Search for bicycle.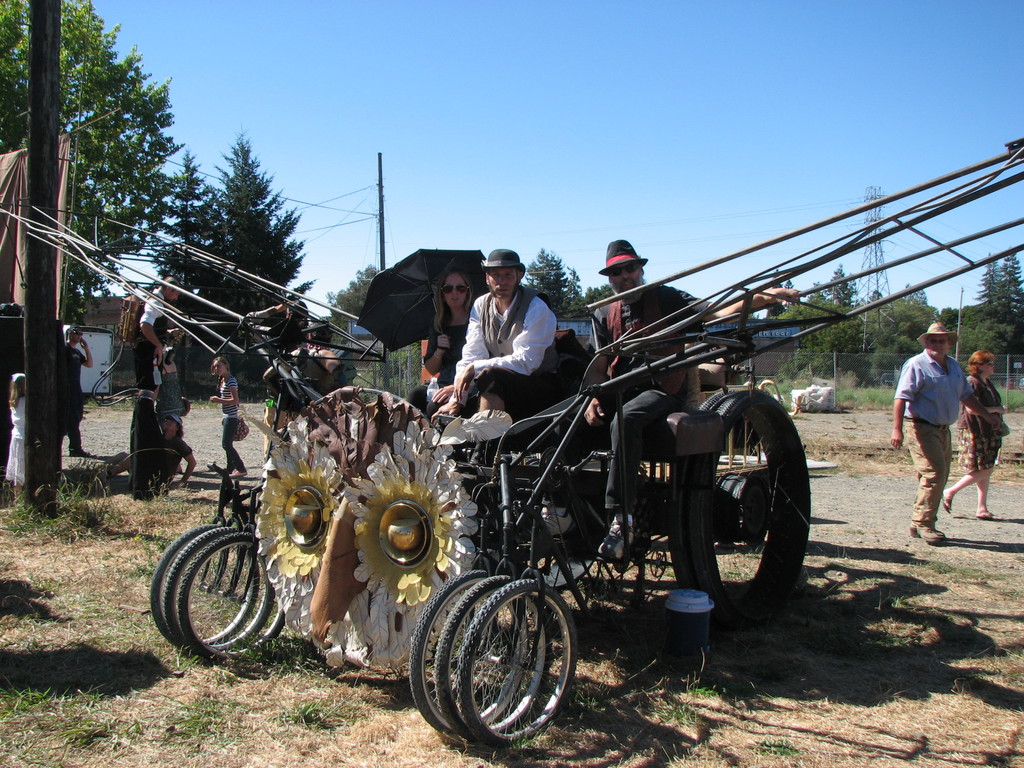
Found at x1=456, y1=390, x2=586, y2=762.
